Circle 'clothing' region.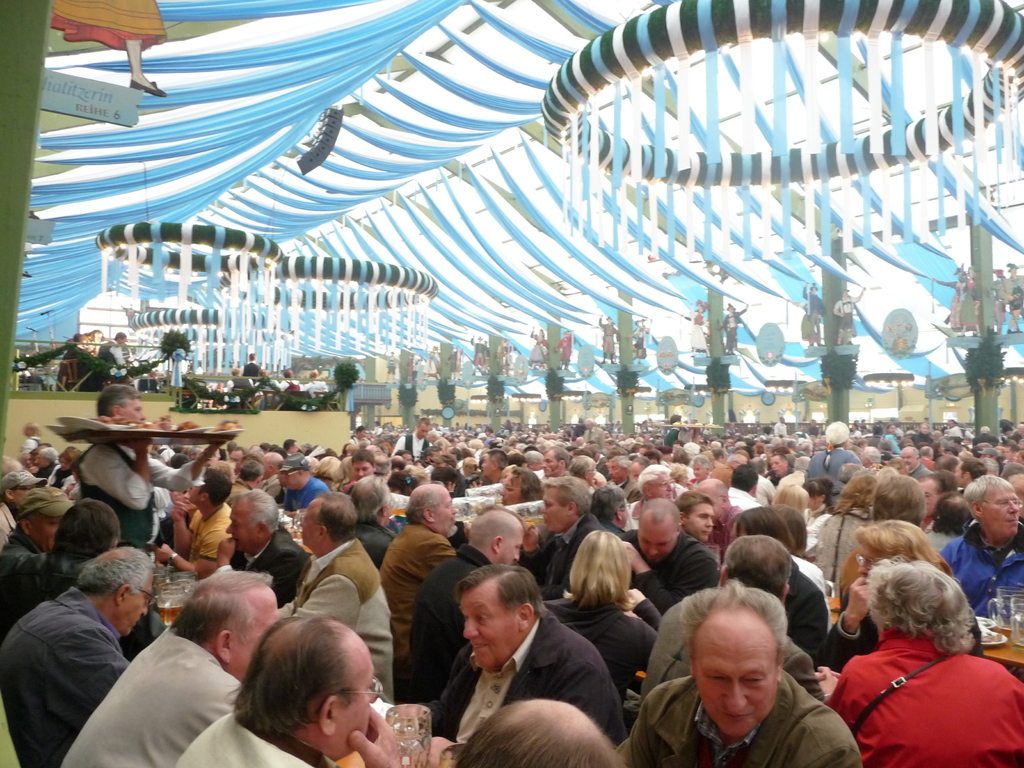
Region: rect(387, 522, 451, 676).
